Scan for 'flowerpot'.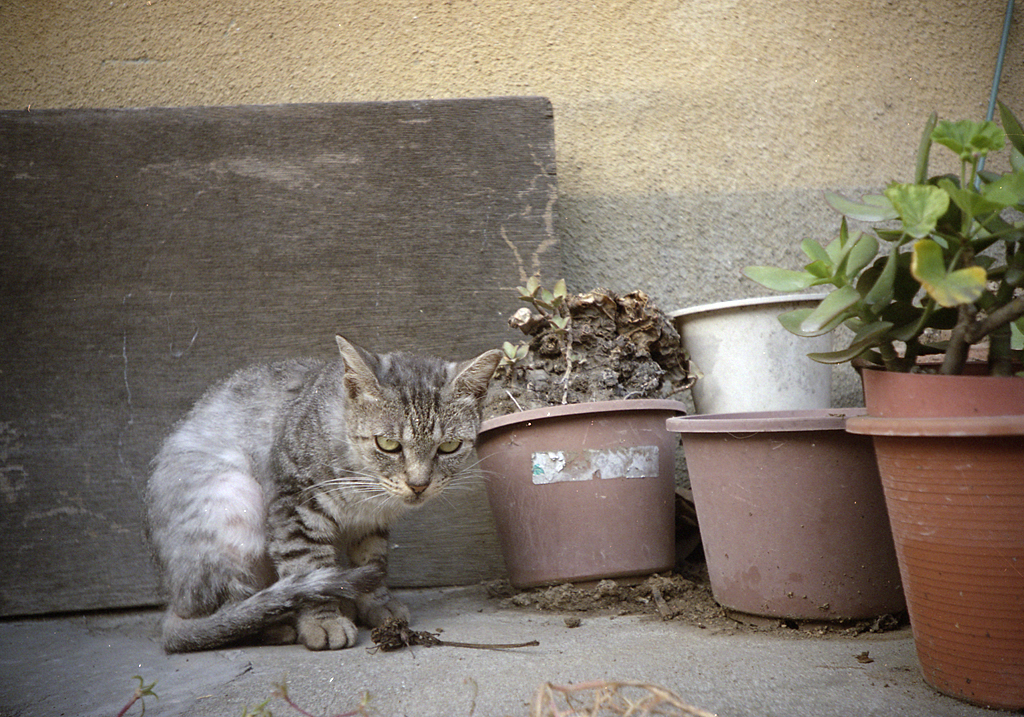
Scan result: {"x1": 477, "y1": 399, "x2": 687, "y2": 589}.
